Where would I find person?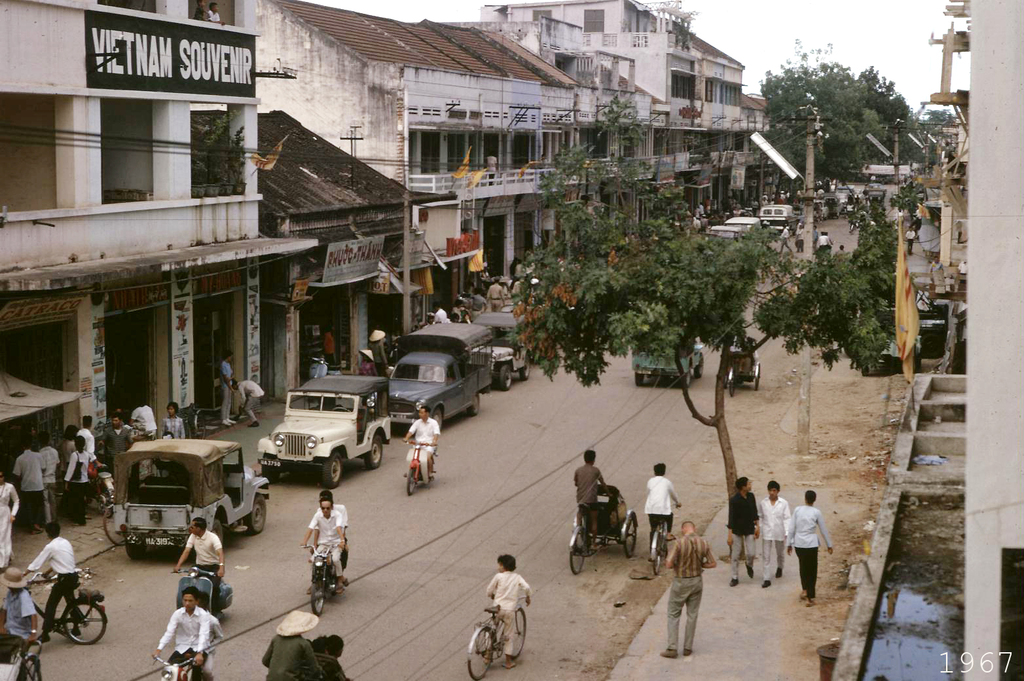
At [left=105, top=413, right=133, bottom=457].
